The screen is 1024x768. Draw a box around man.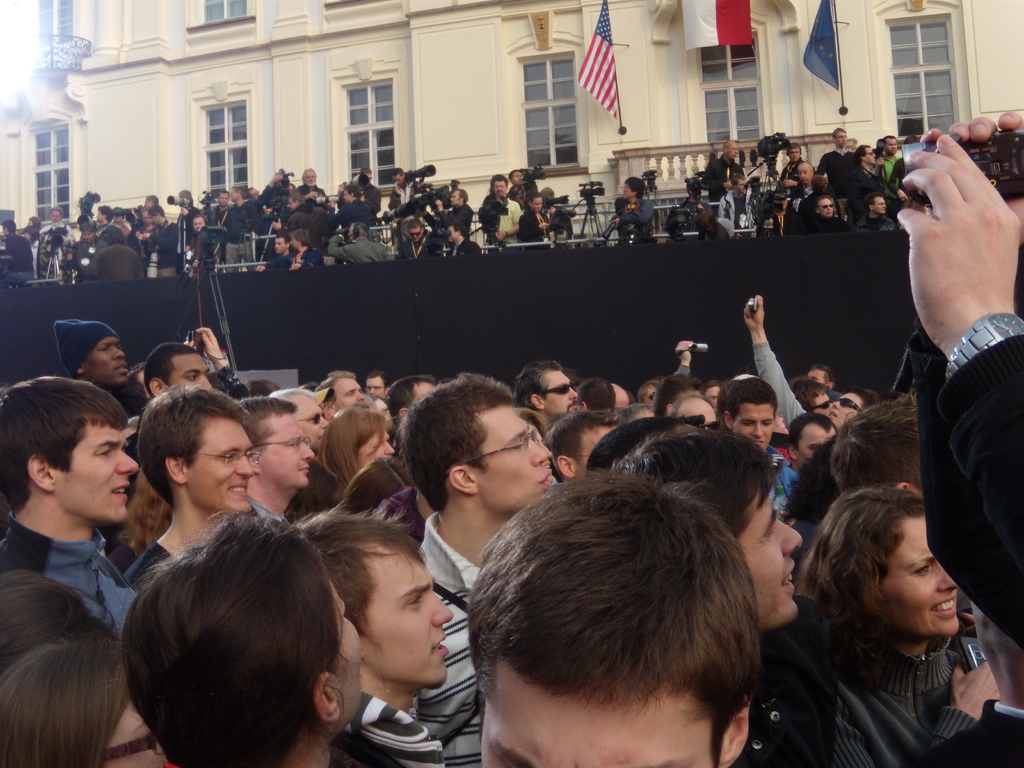
BBox(301, 503, 451, 767).
